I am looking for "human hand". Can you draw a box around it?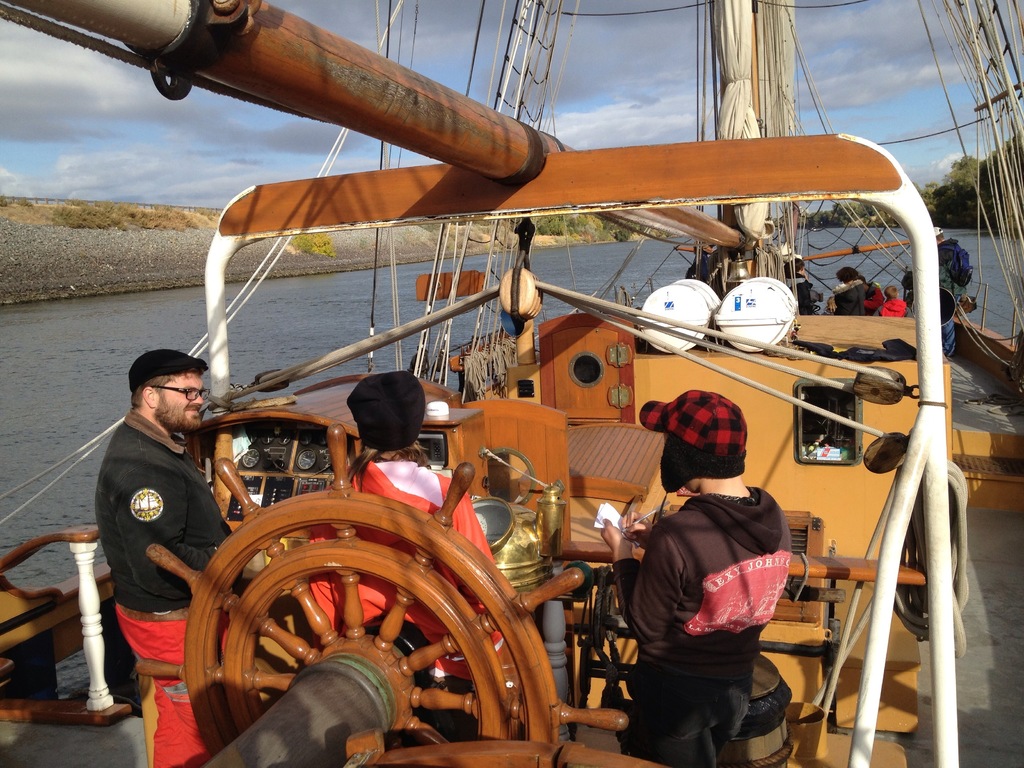
Sure, the bounding box is l=618, t=511, r=658, b=552.
